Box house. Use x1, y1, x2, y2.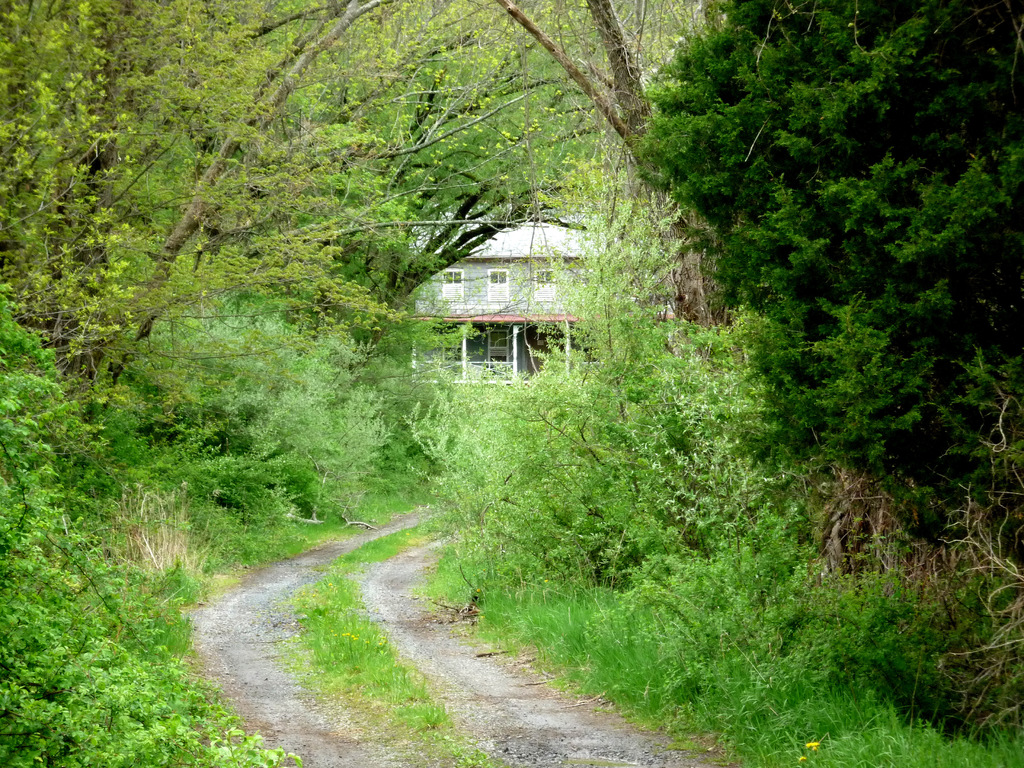
402, 197, 589, 413.
